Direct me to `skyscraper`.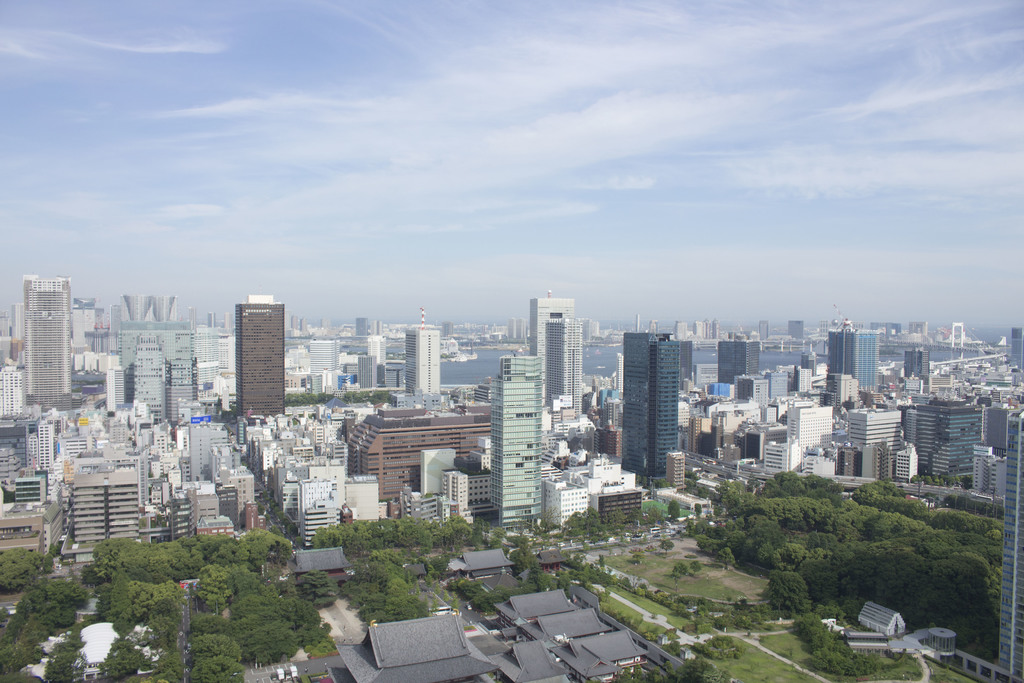
Direction: left=691, top=312, right=707, bottom=340.
